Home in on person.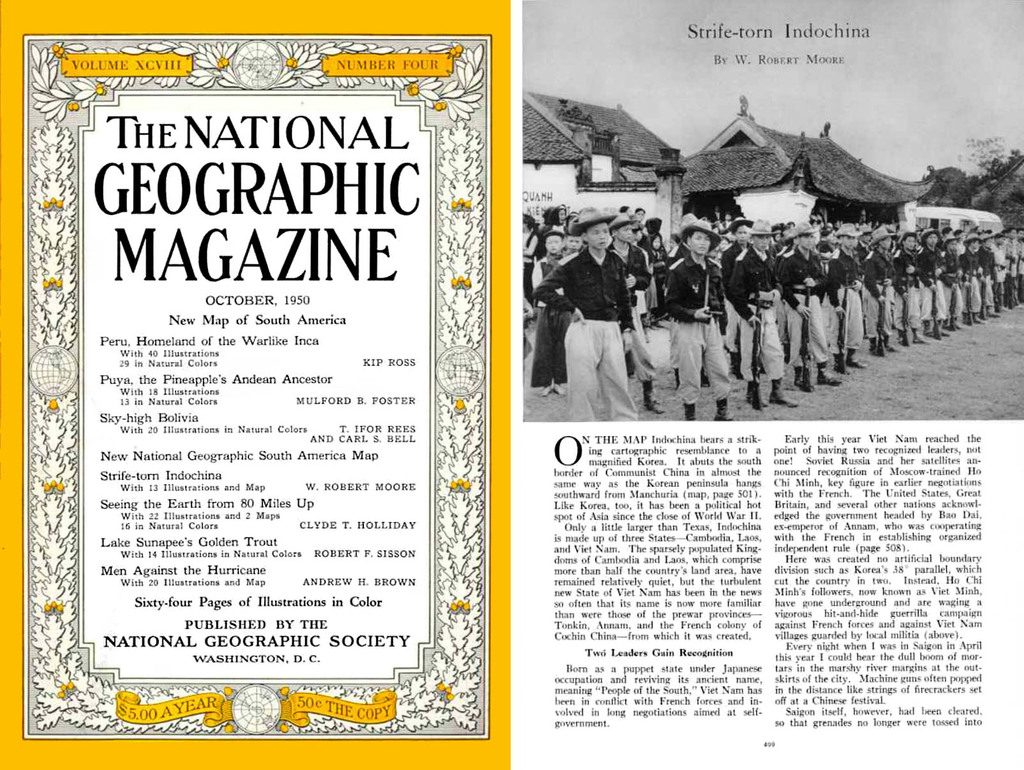
Homed in at region(660, 220, 730, 425).
